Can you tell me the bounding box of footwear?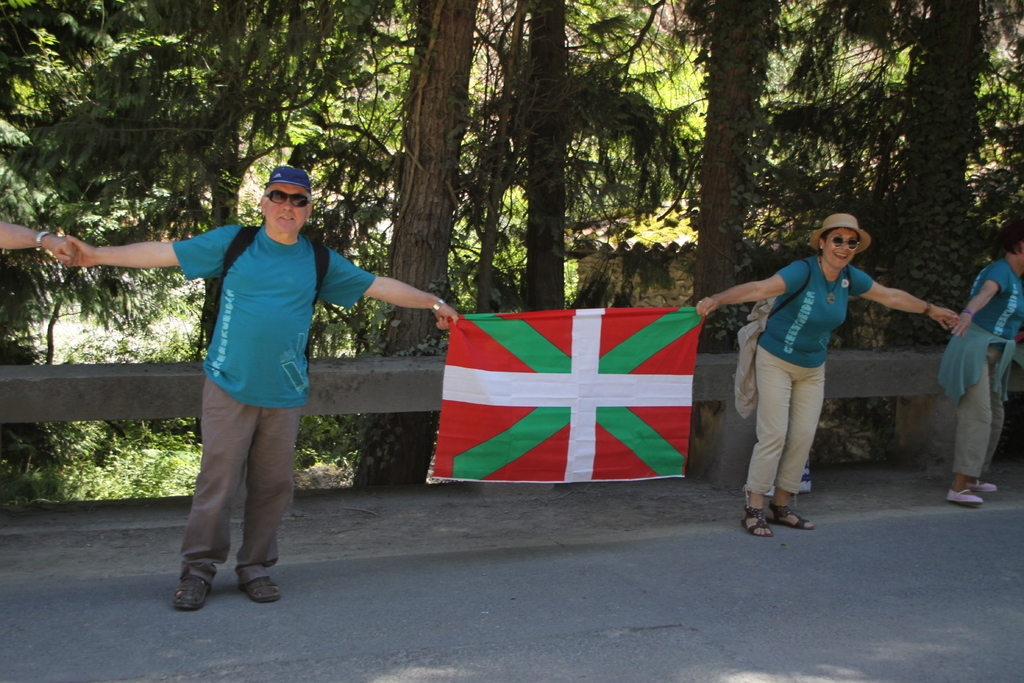
box=[968, 482, 1000, 495].
